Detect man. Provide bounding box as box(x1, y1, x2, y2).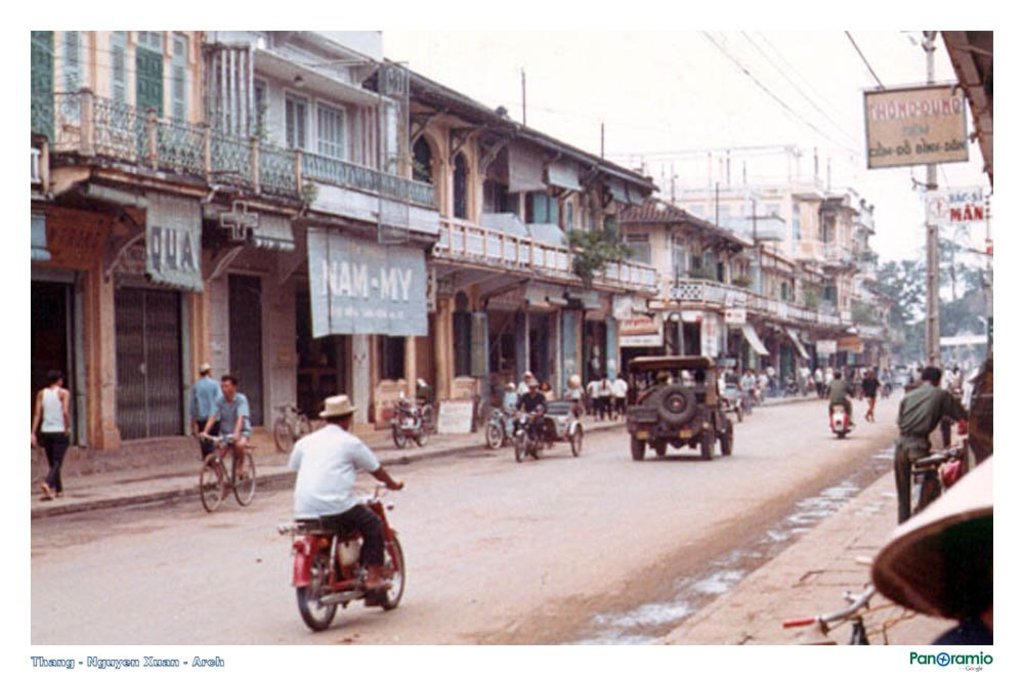
box(612, 375, 626, 423).
